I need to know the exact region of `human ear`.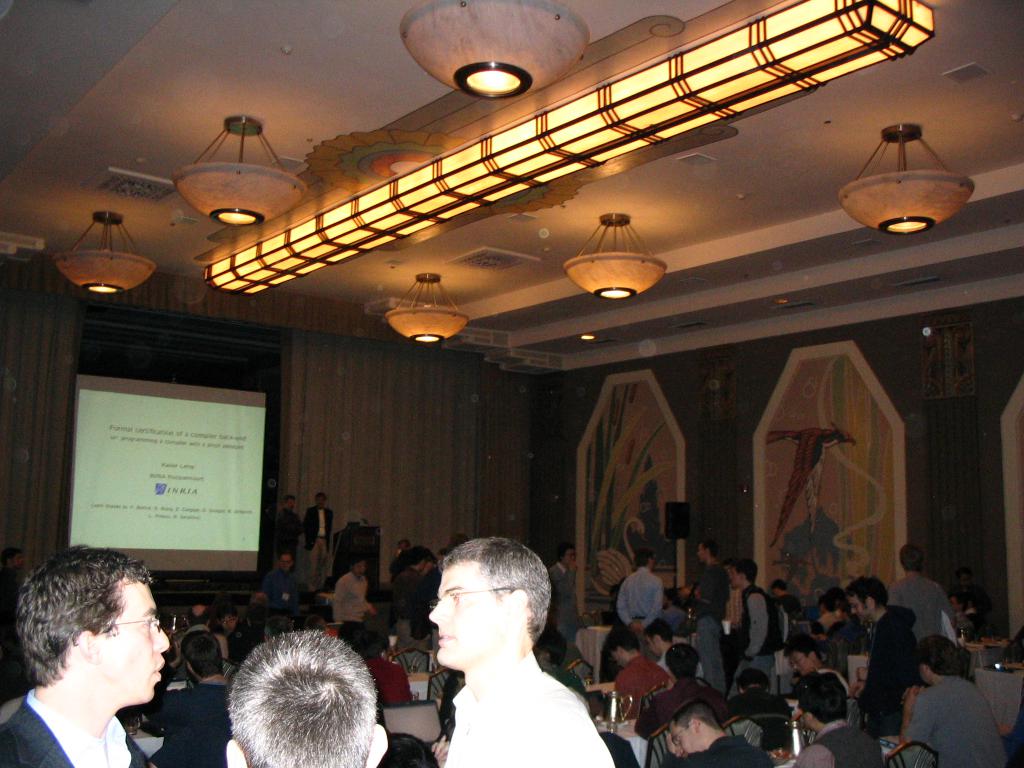
Region: crop(186, 664, 195, 675).
